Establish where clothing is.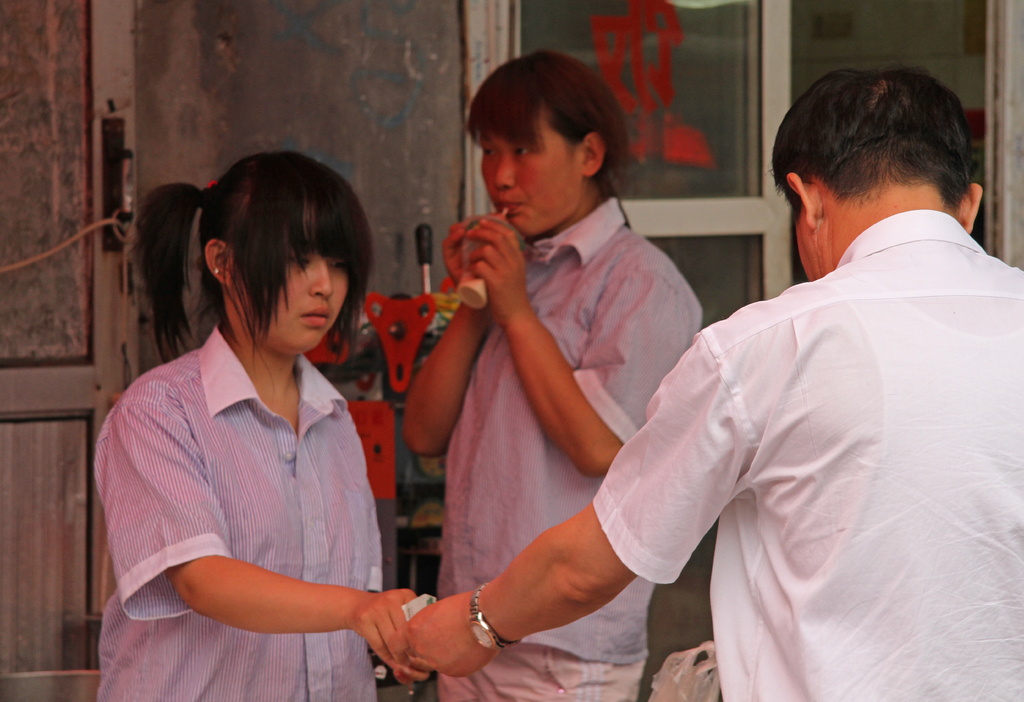
Established at BBox(589, 209, 1021, 701).
